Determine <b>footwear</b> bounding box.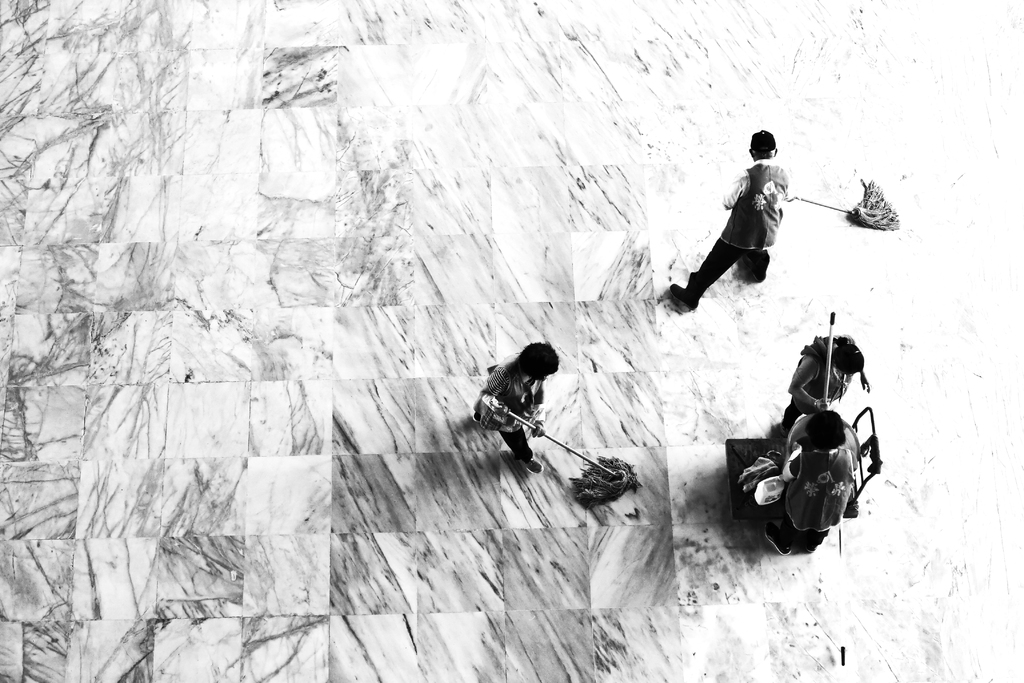
Determined: [x1=672, y1=284, x2=698, y2=317].
